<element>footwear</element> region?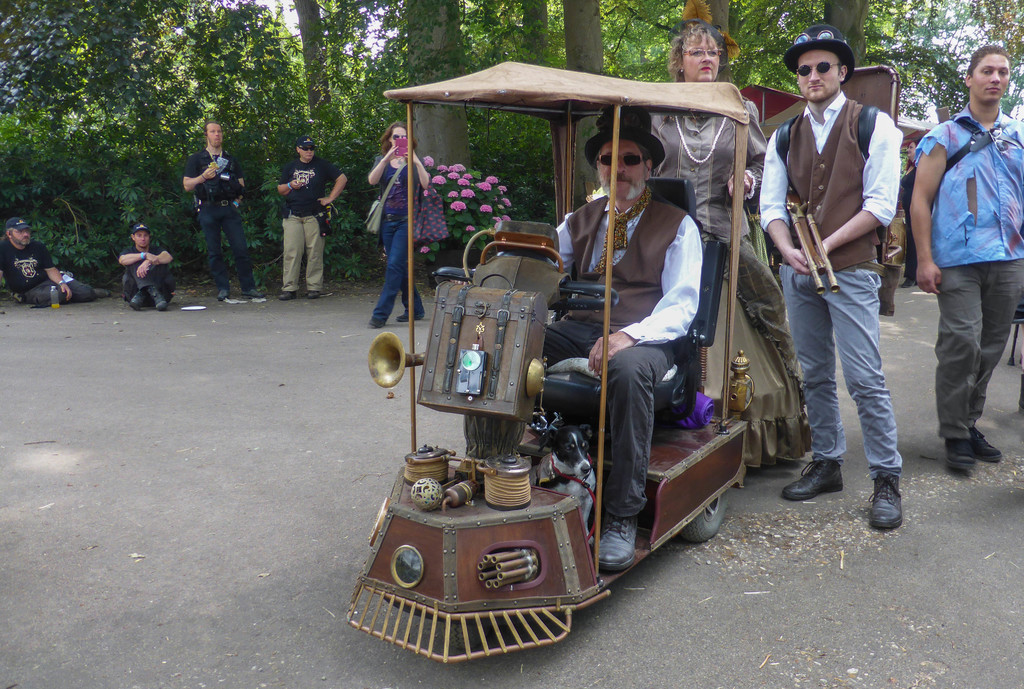
region(865, 463, 918, 539)
